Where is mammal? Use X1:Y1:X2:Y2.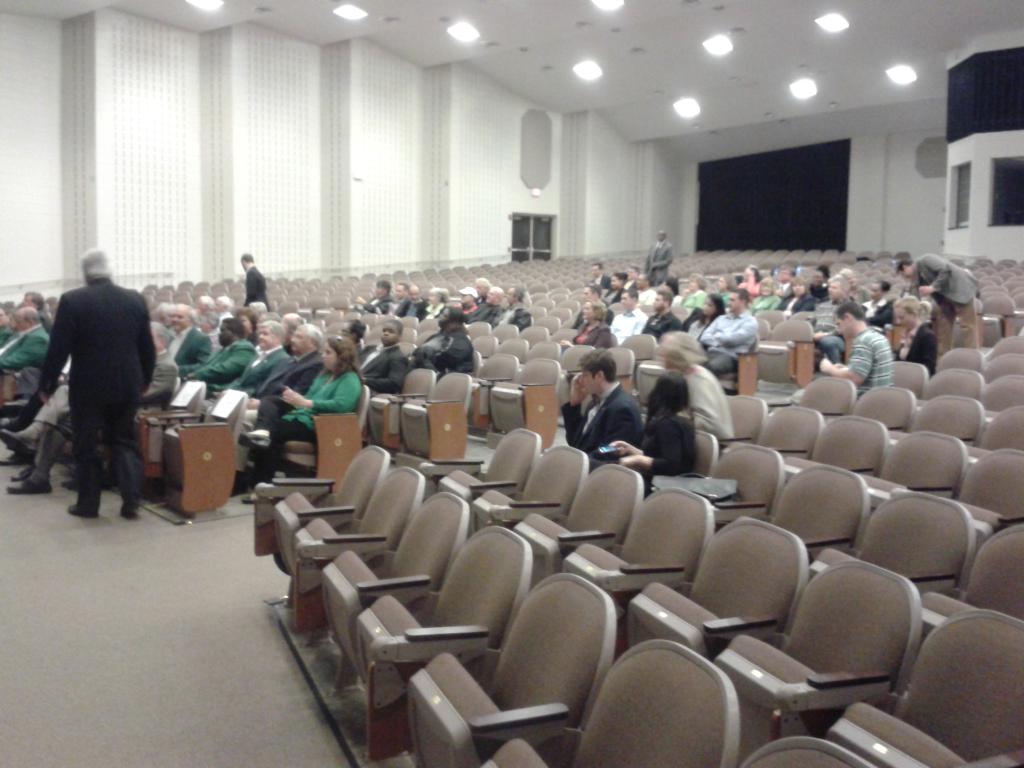
558:348:645:454.
